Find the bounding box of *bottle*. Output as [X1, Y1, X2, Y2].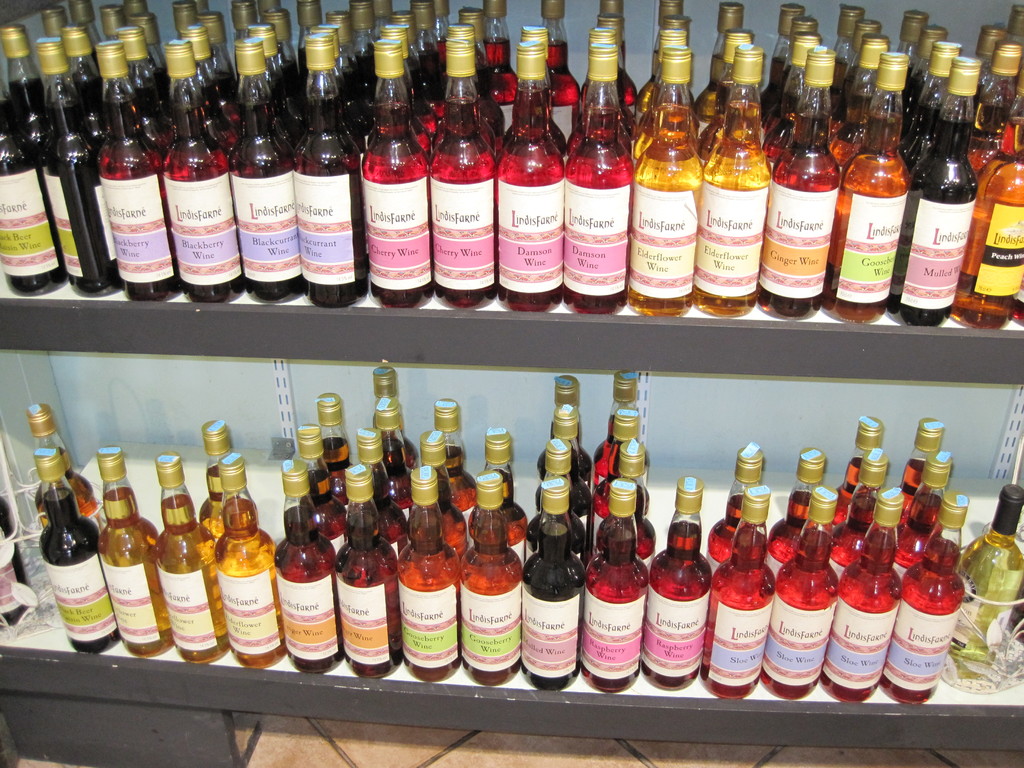
[630, 10, 735, 323].
